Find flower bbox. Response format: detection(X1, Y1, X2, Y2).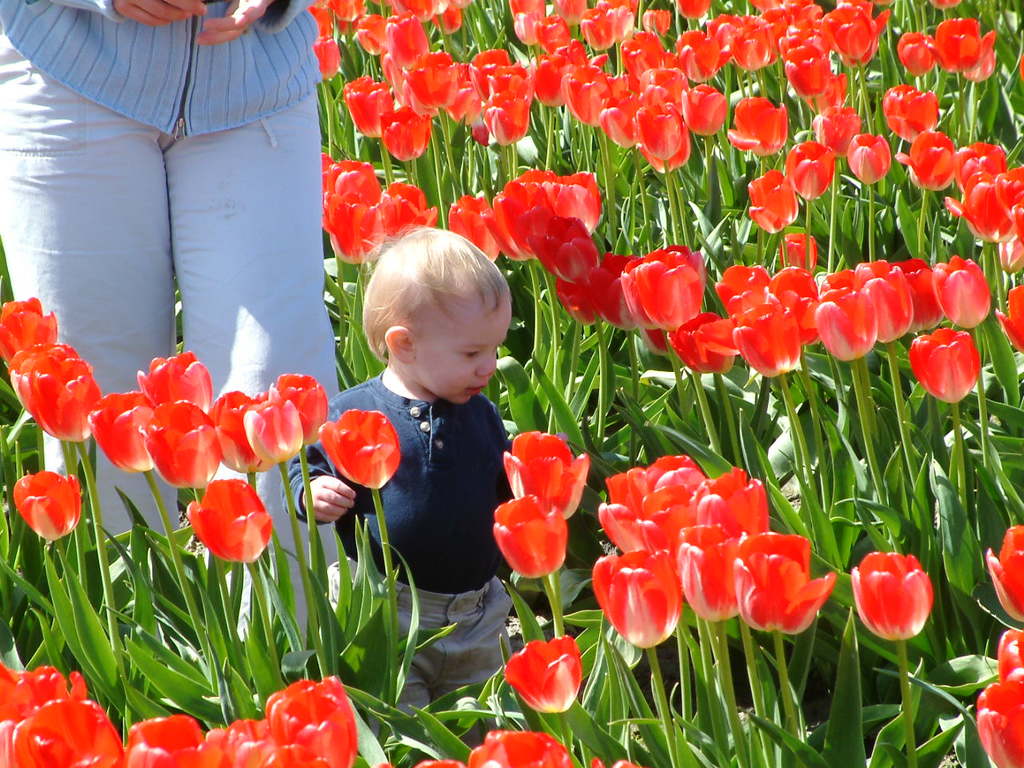
detection(0, 477, 81, 554).
